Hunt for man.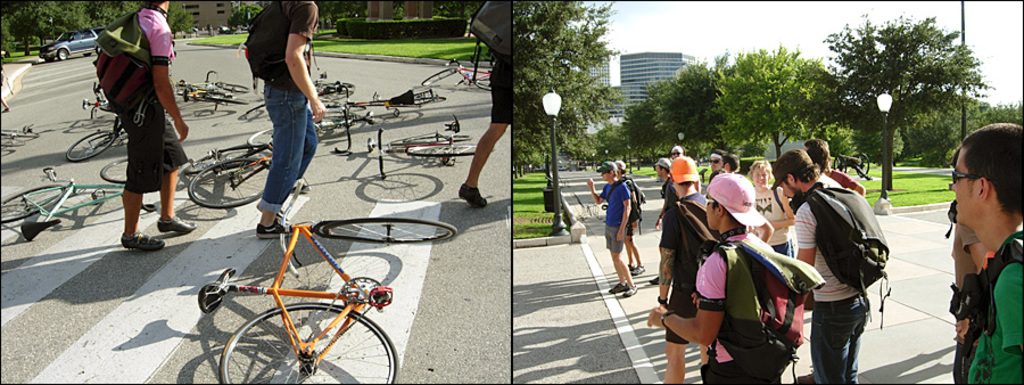
Hunted down at 674:147:678:153.
